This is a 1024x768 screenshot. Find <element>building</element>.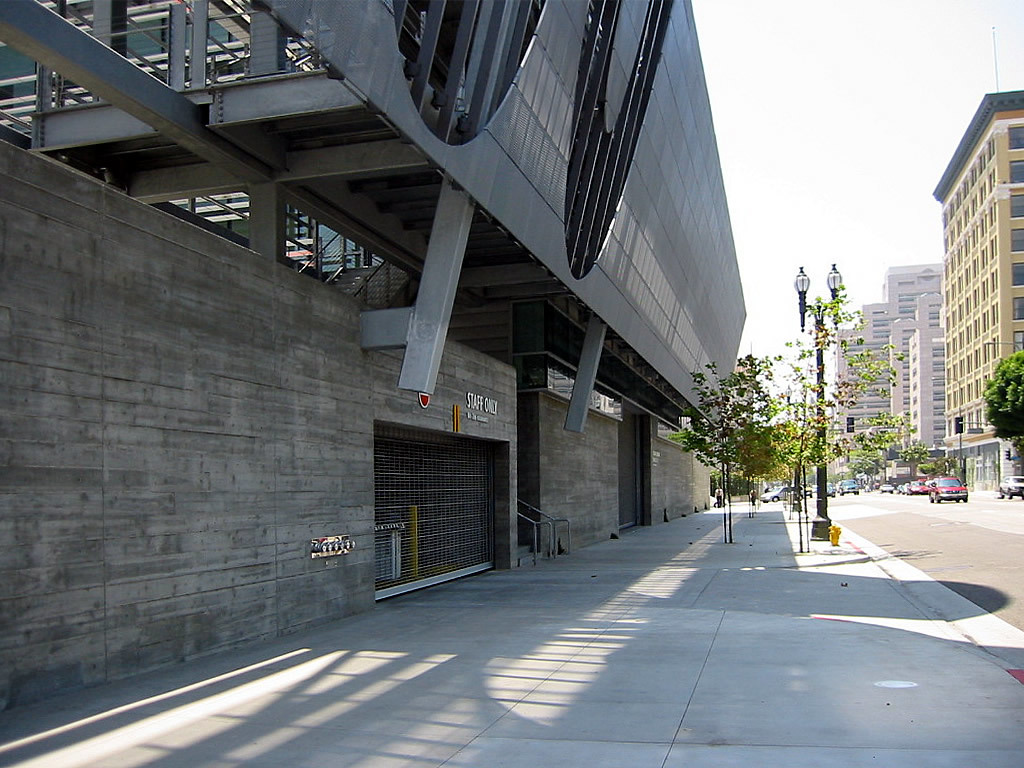
Bounding box: [830,257,944,474].
